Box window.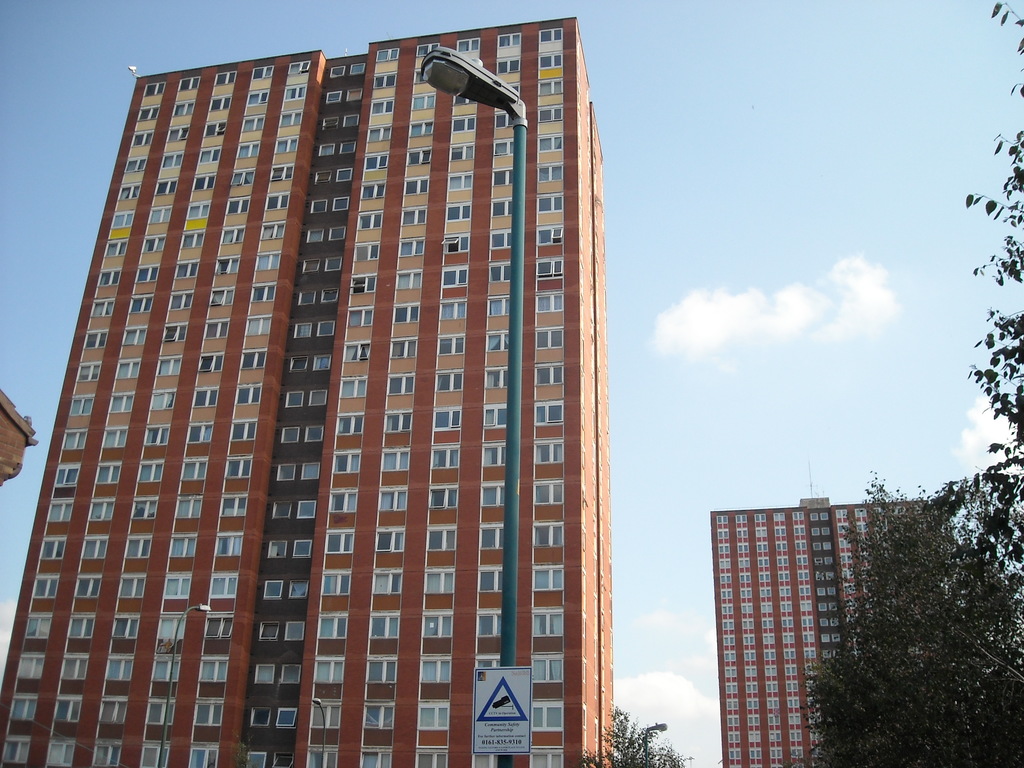
[x1=182, y1=460, x2=206, y2=481].
